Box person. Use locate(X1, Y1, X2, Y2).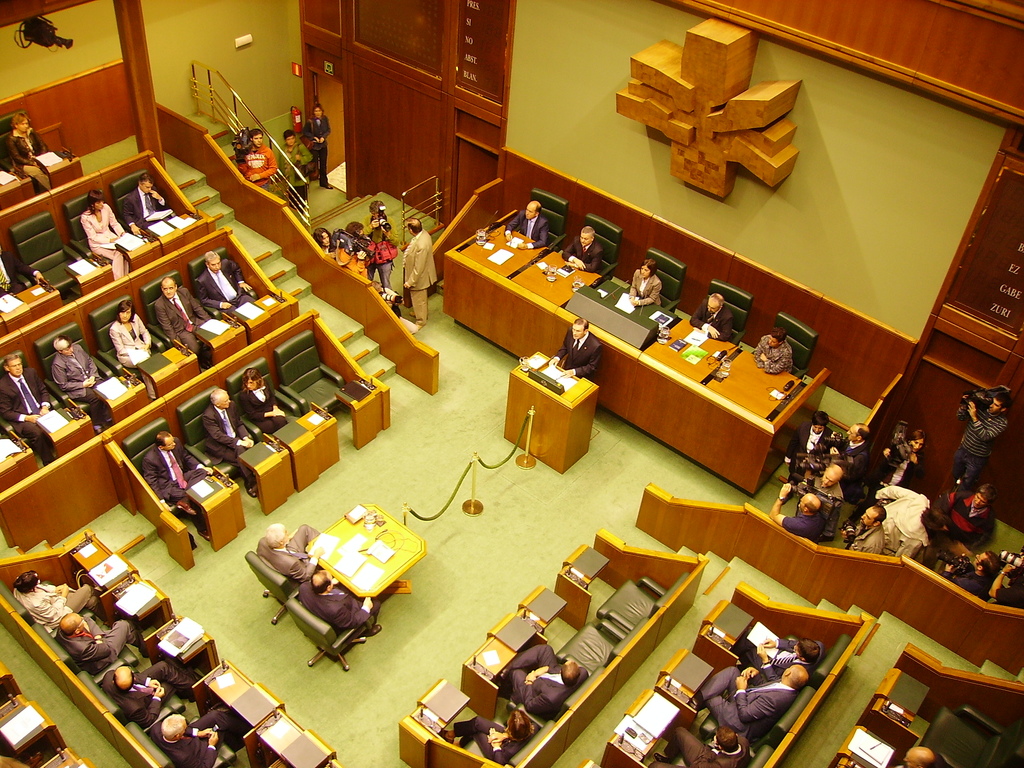
locate(0, 349, 47, 461).
